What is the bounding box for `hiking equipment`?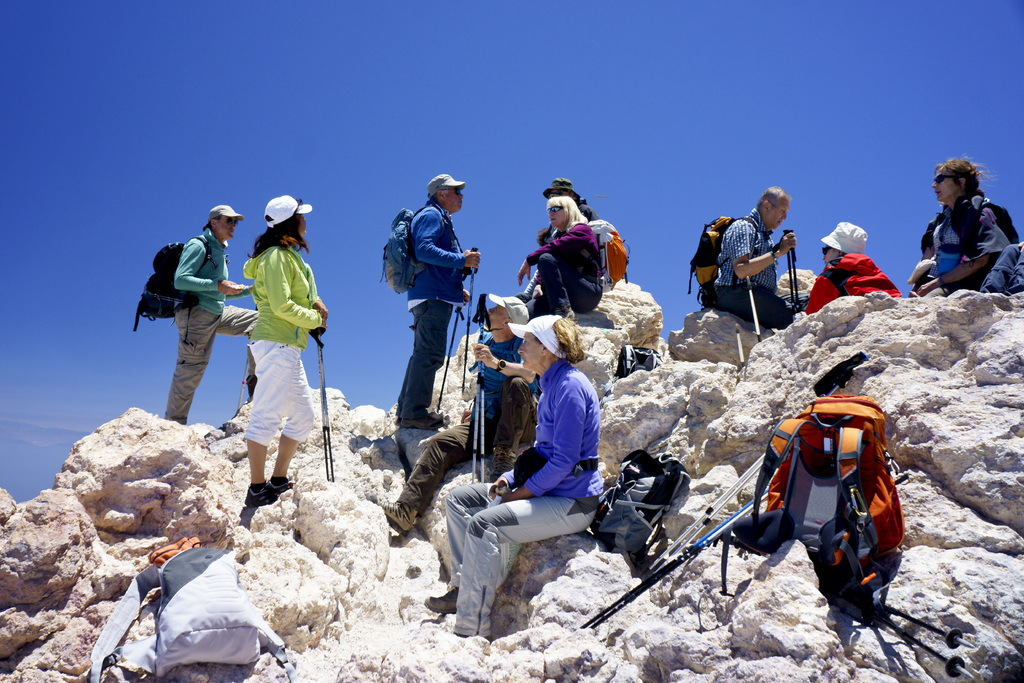
l=743, t=273, r=767, b=347.
